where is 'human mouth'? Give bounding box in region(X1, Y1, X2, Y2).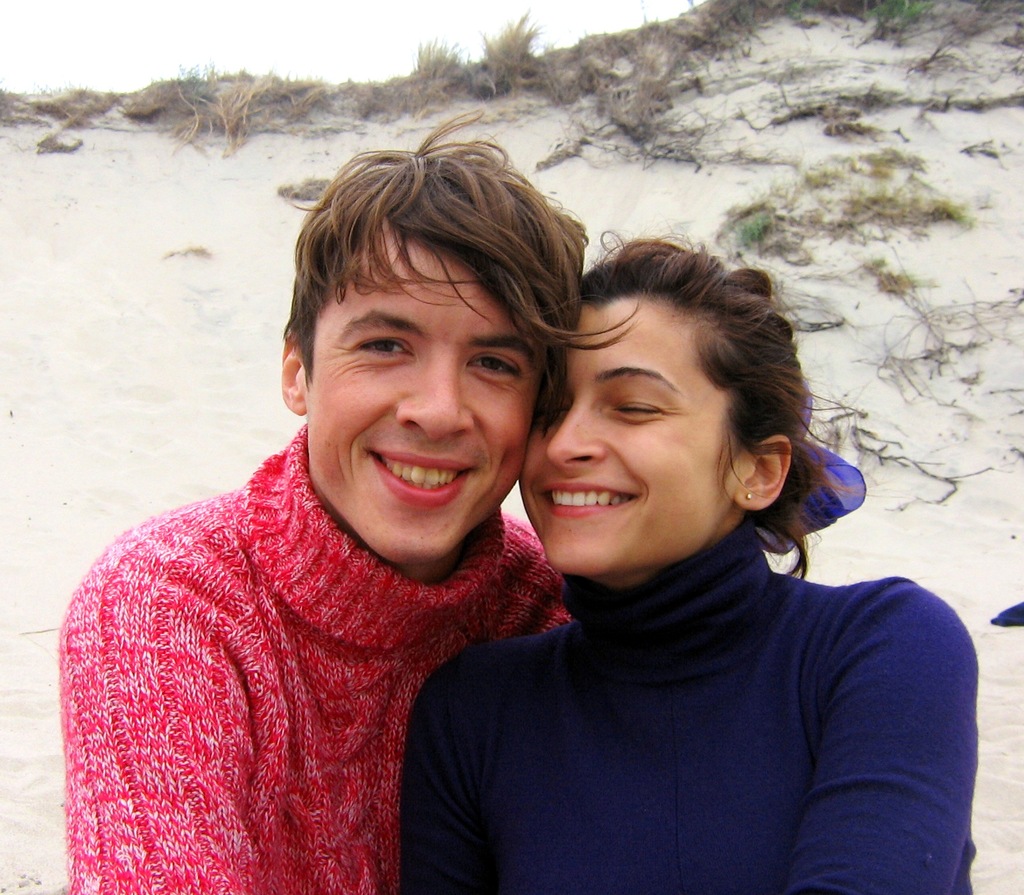
region(364, 446, 474, 510).
